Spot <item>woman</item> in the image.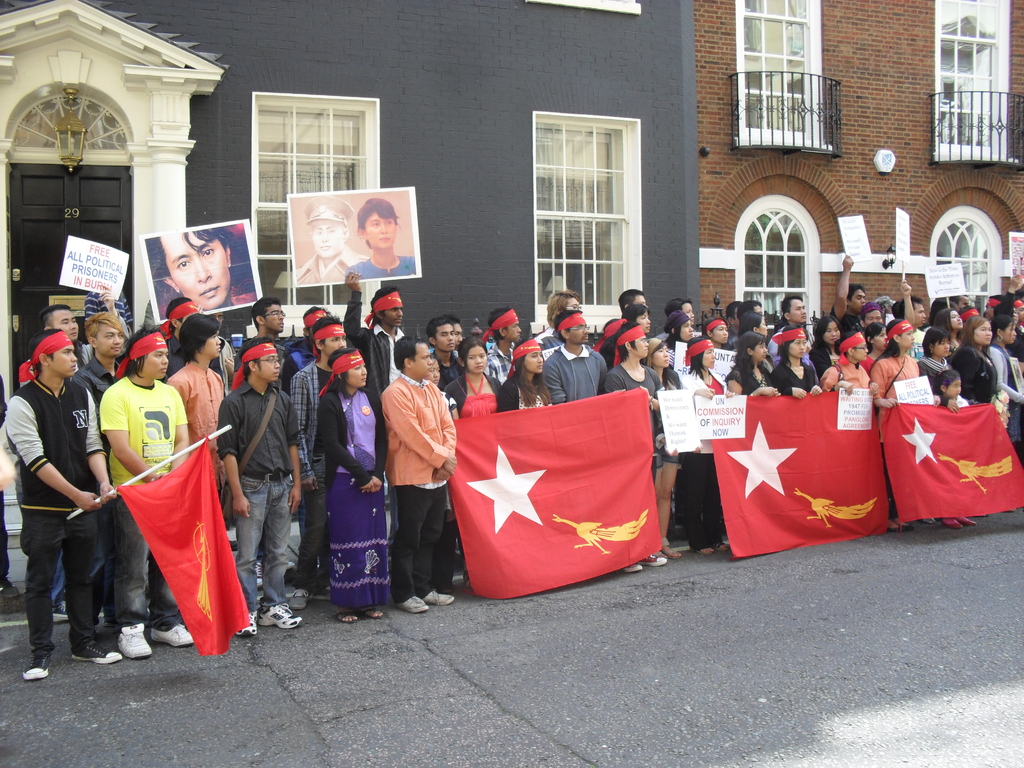
<item>woman</item> found at <box>929,307,964,356</box>.
